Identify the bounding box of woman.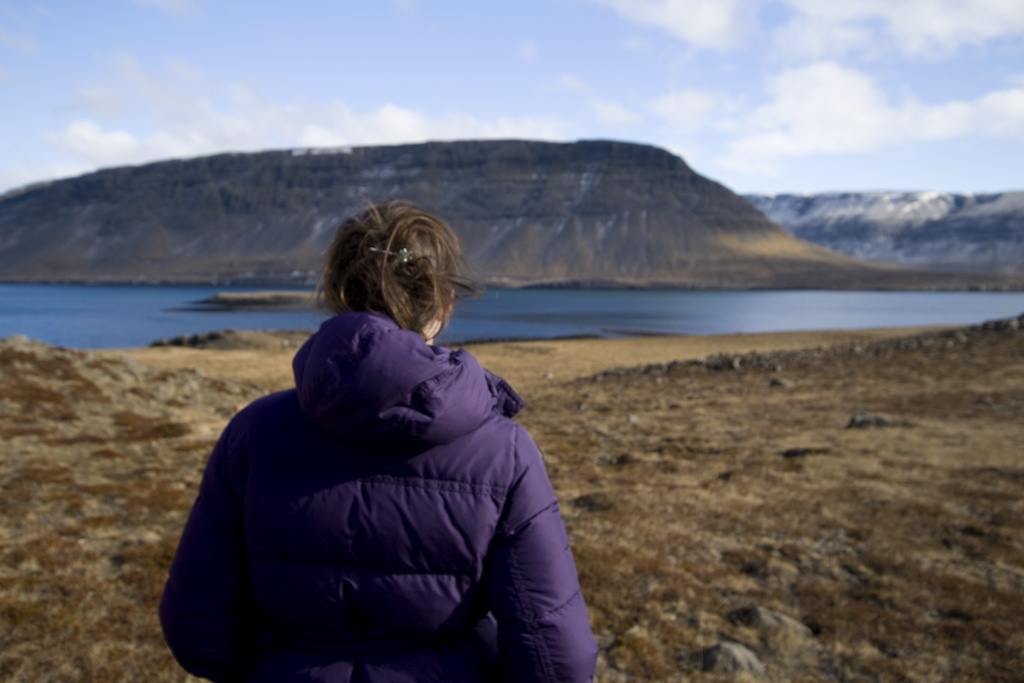
145:193:600:679.
